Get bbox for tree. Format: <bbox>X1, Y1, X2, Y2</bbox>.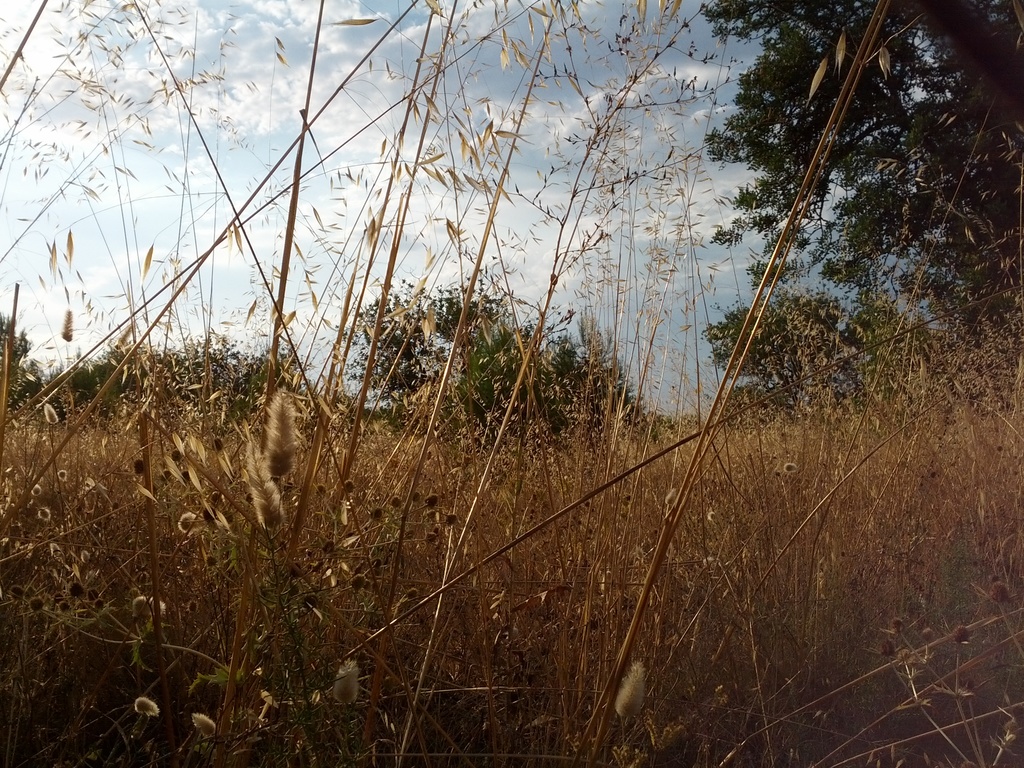
<bbox>51, 340, 337, 430</bbox>.
